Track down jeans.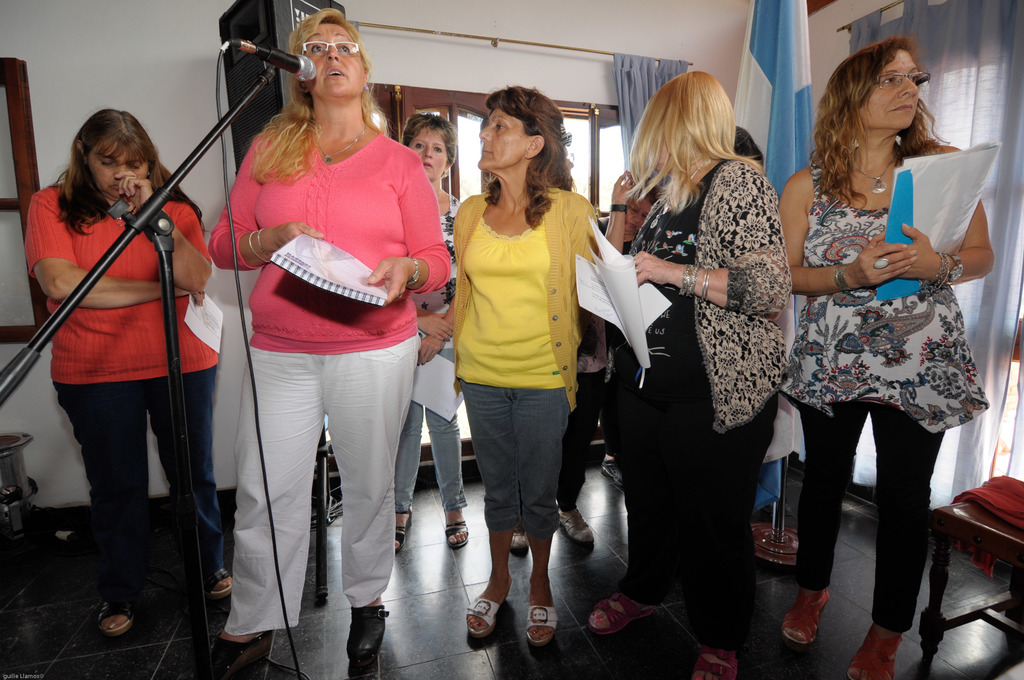
Tracked to {"x1": 452, "y1": 375, "x2": 594, "y2": 543}.
